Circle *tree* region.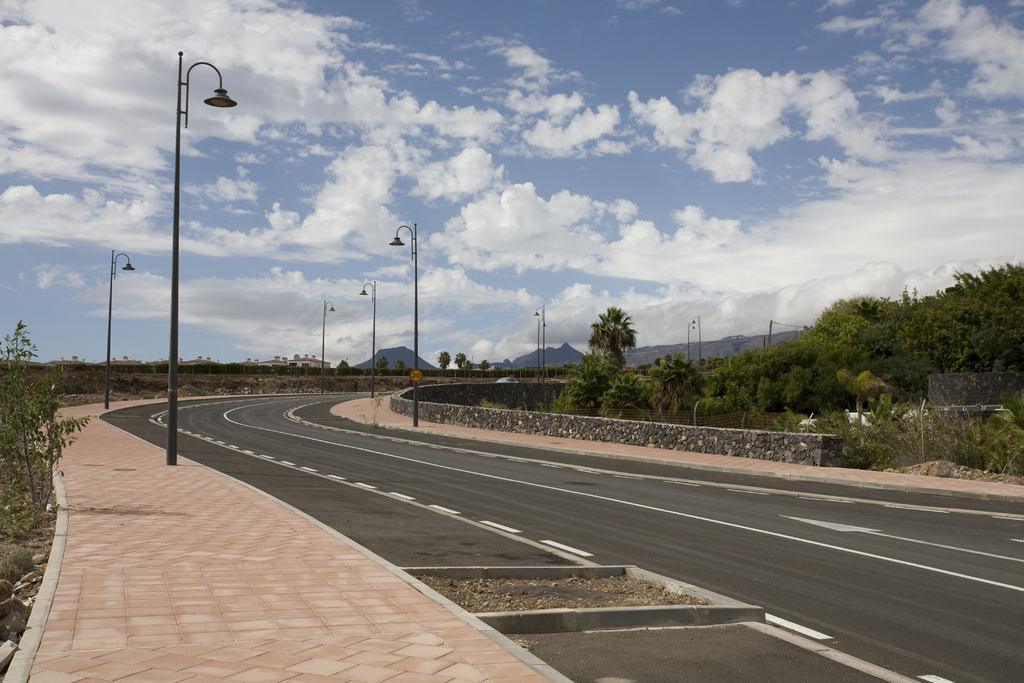
Region: bbox=[566, 303, 637, 412].
